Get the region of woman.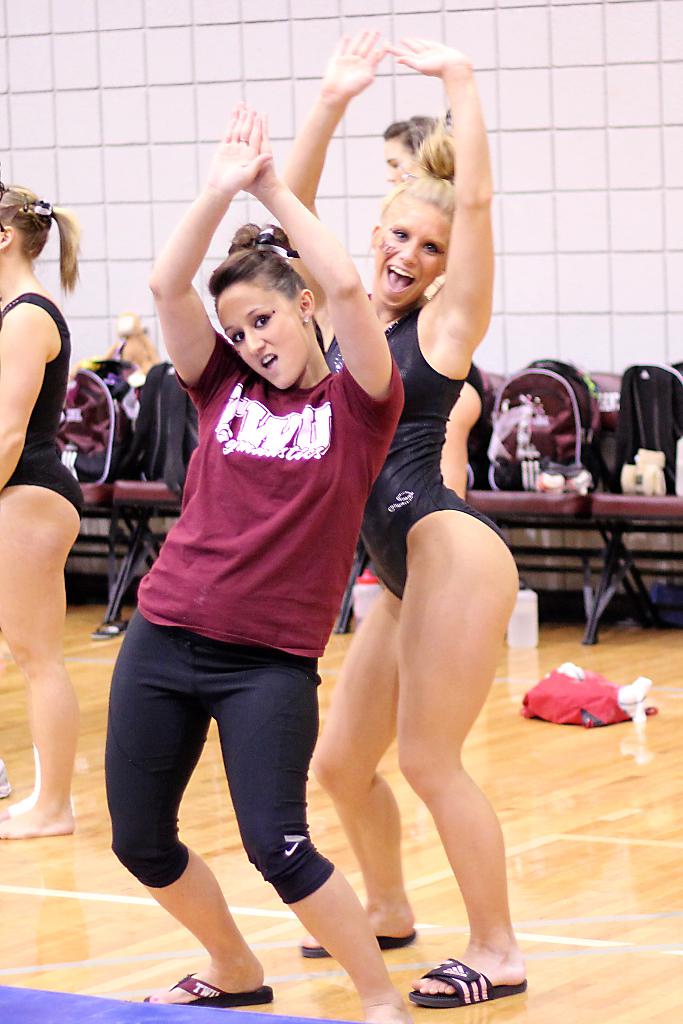
bbox(95, 102, 416, 1023).
